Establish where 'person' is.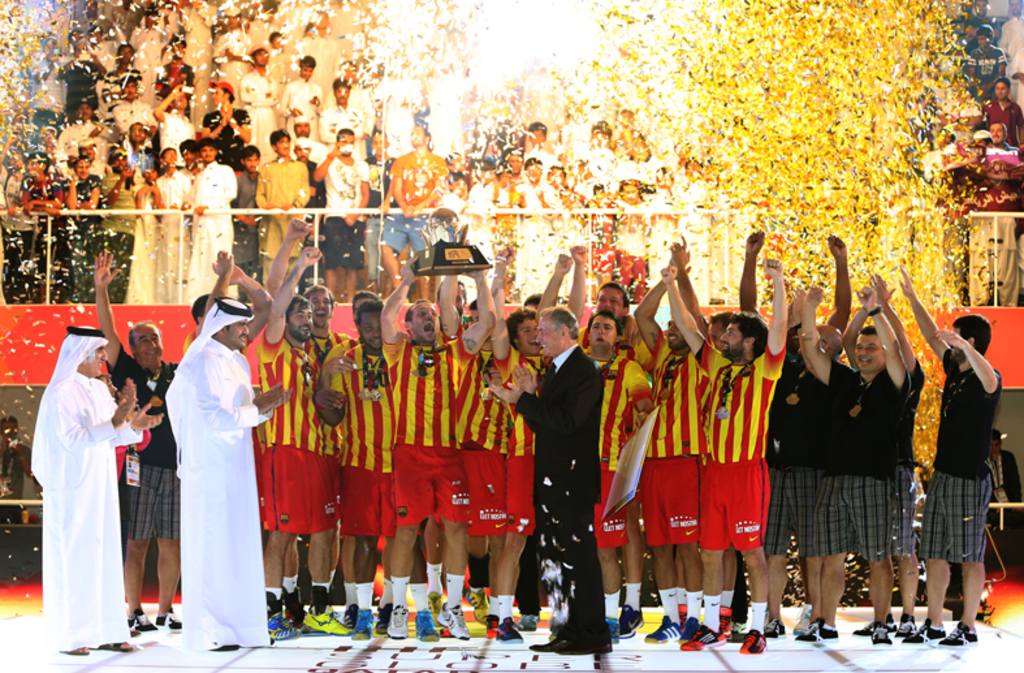
Established at detection(211, 12, 258, 91).
